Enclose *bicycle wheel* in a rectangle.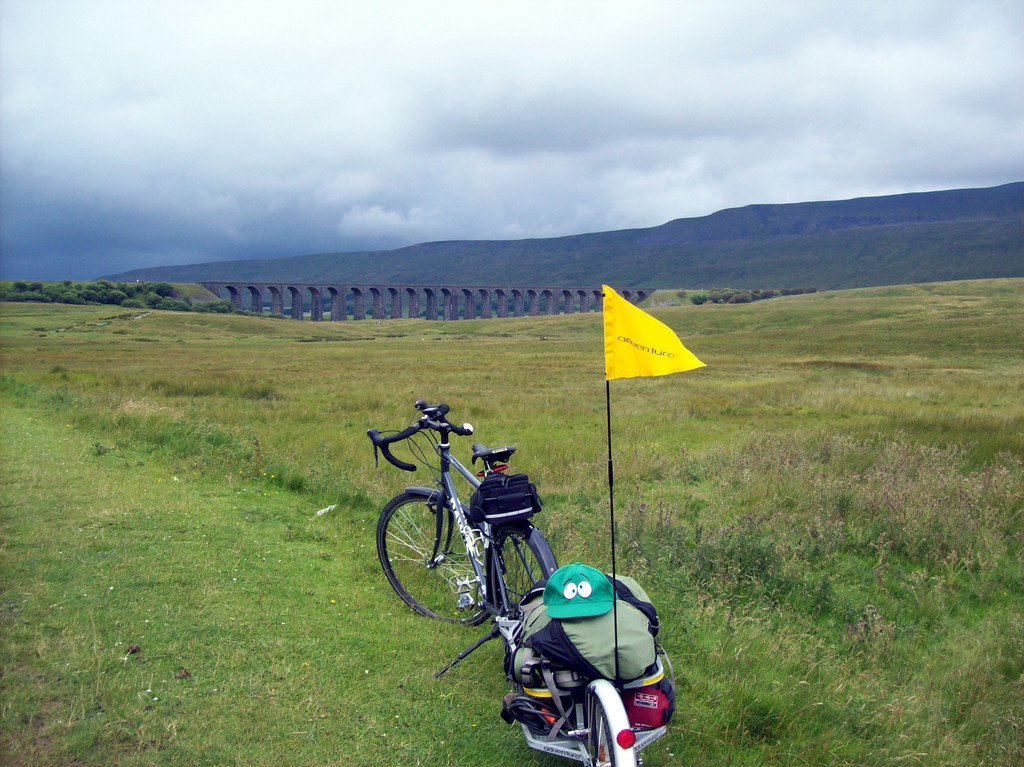
x1=486 y1=526 x2=546 y2=613.
